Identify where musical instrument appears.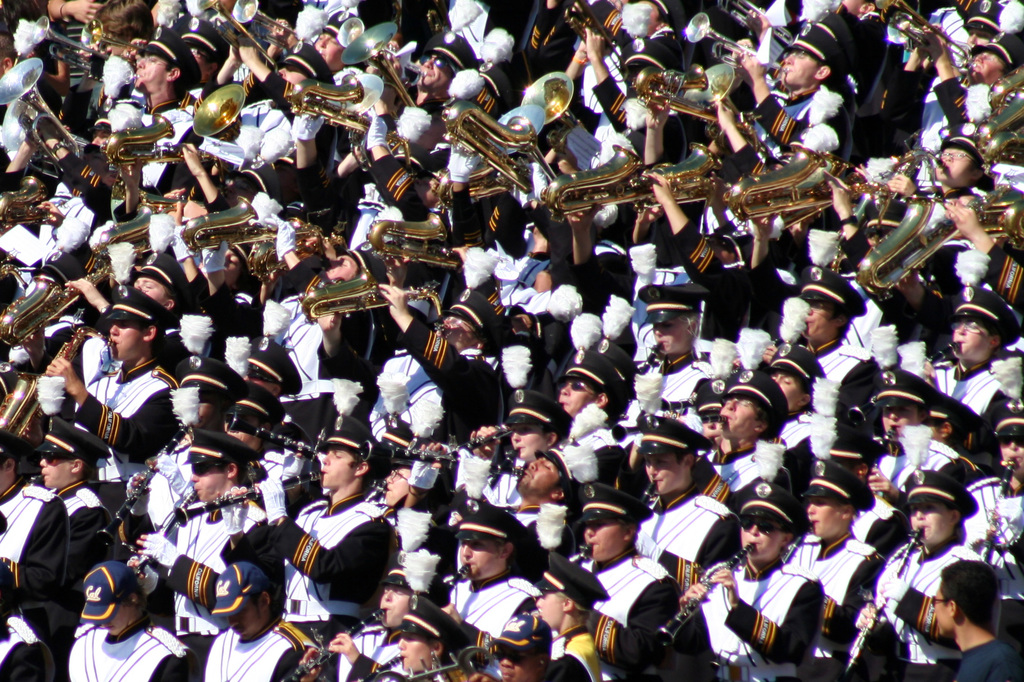
Appears at (x1=365, y1=207, x2=479, y2=279).
